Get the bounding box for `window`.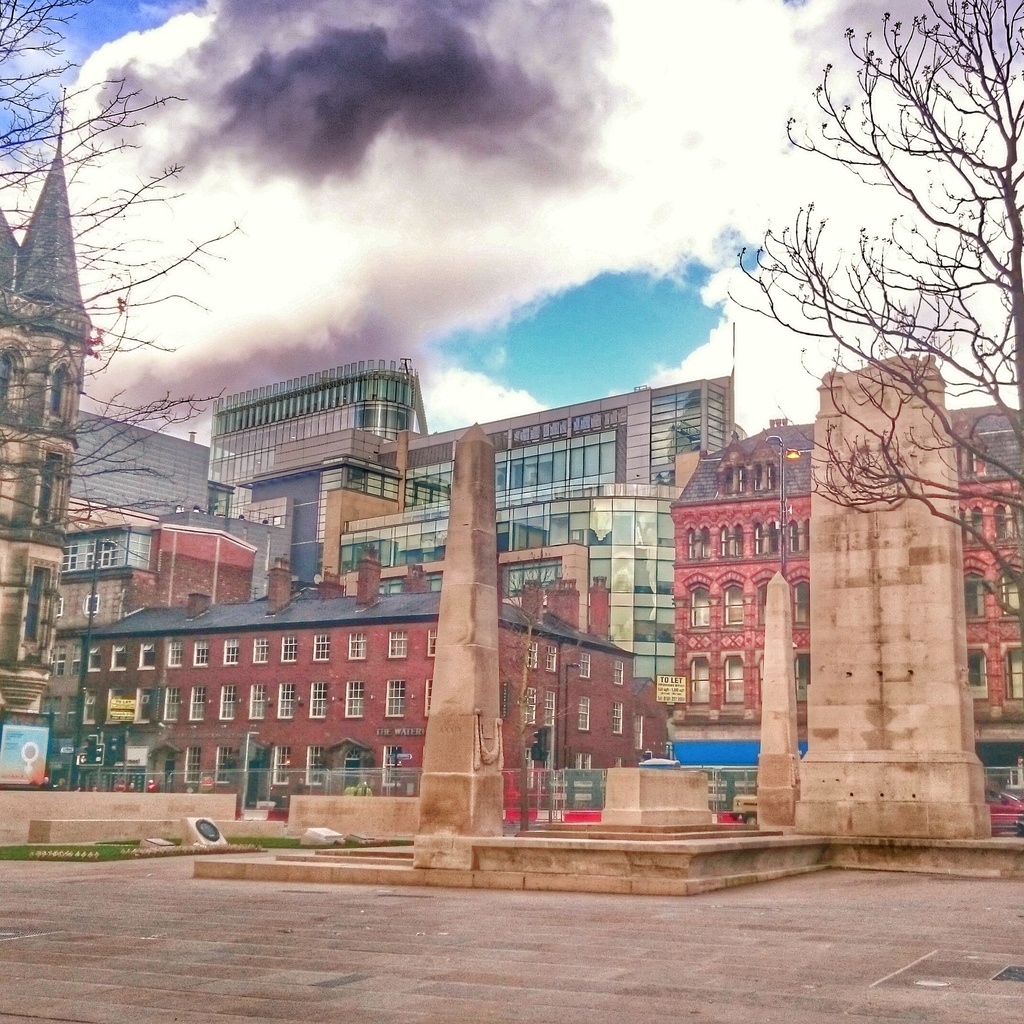
(left=136, top=643, right=157, bottom=671).
